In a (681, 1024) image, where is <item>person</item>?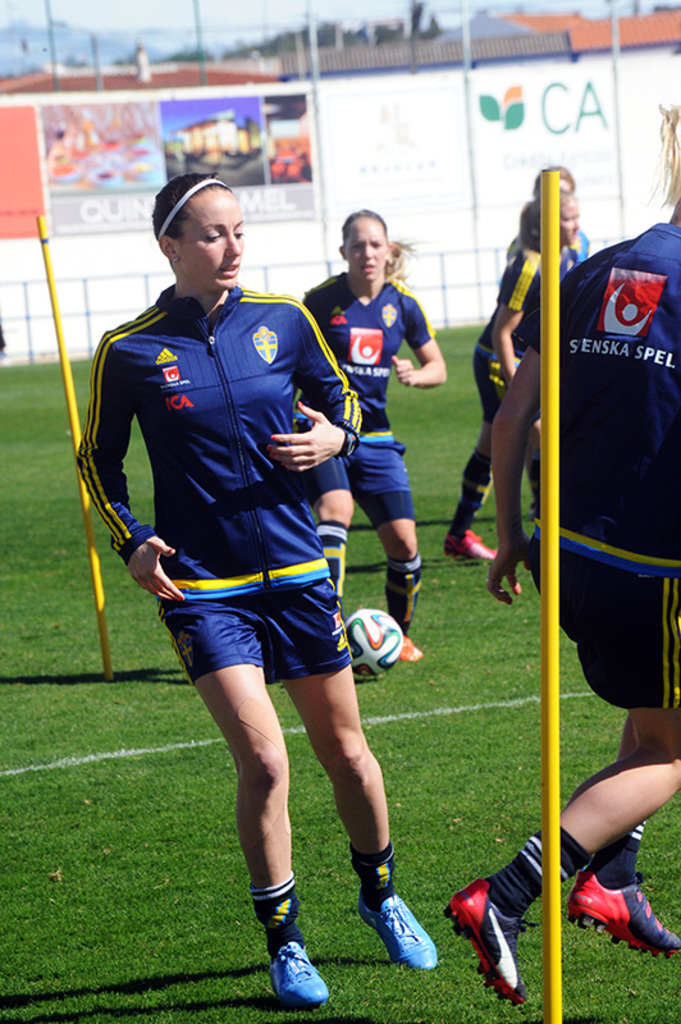
rect(305, 216, 449, 668).
